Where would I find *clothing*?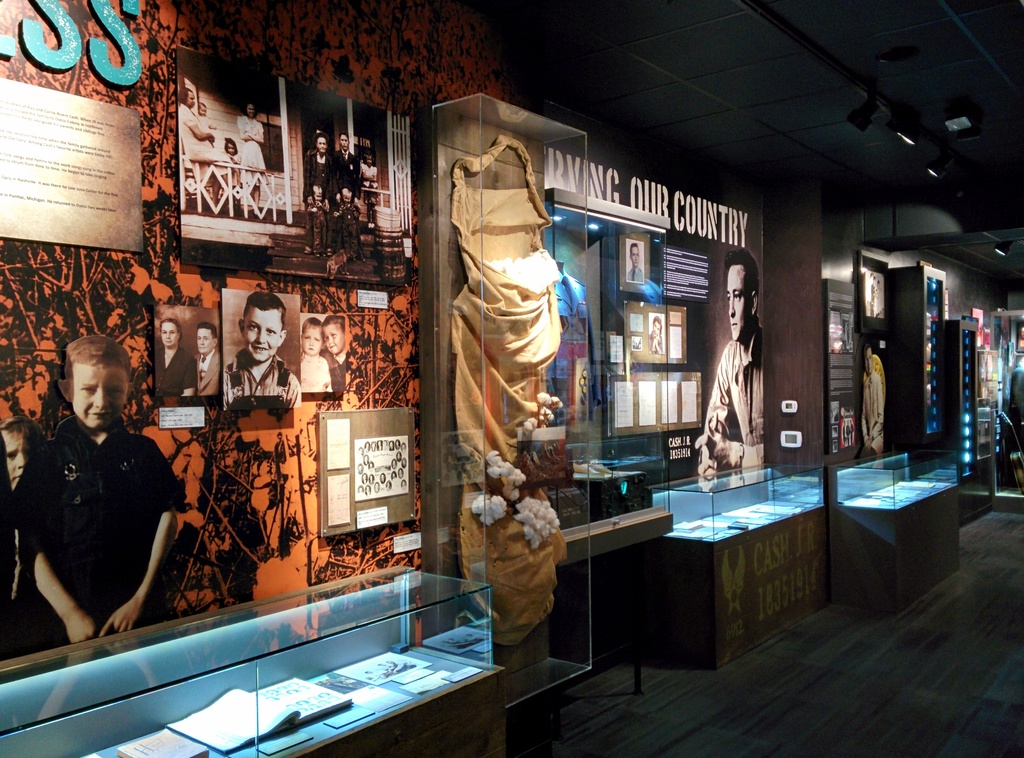
At (308, 197, 331, 248).
